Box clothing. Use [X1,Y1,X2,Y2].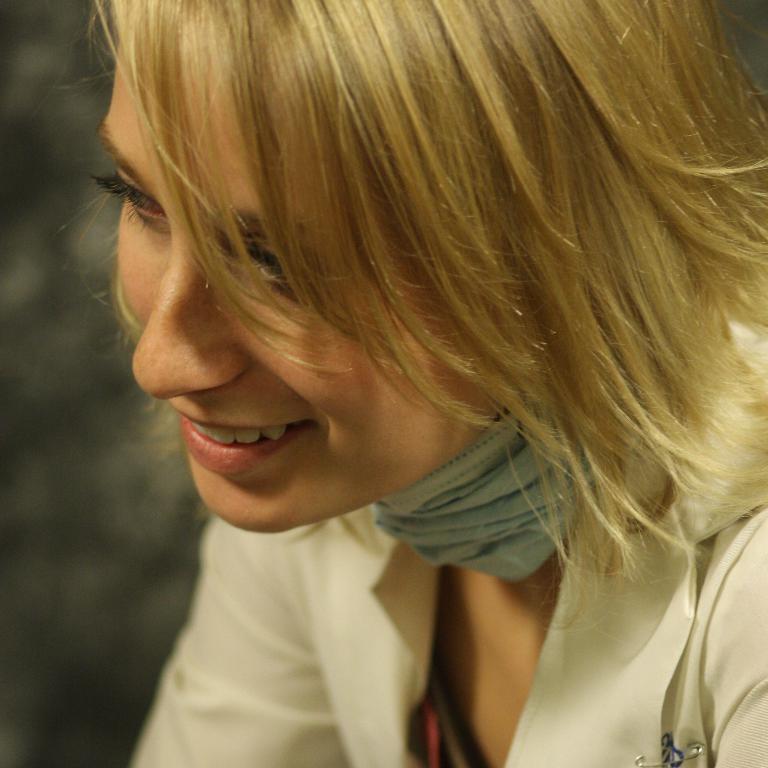
[127,330,767,767].
